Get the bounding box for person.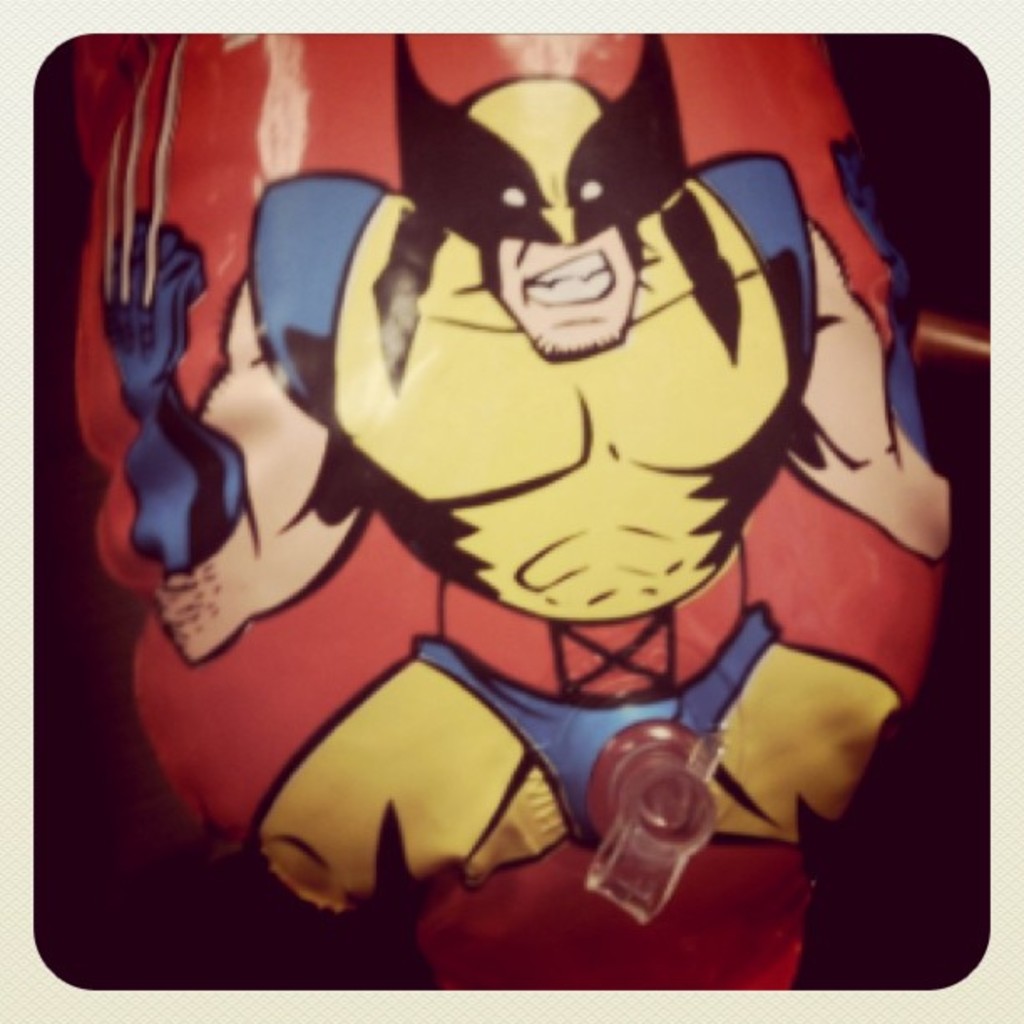
[136, 32, 964, 967].
